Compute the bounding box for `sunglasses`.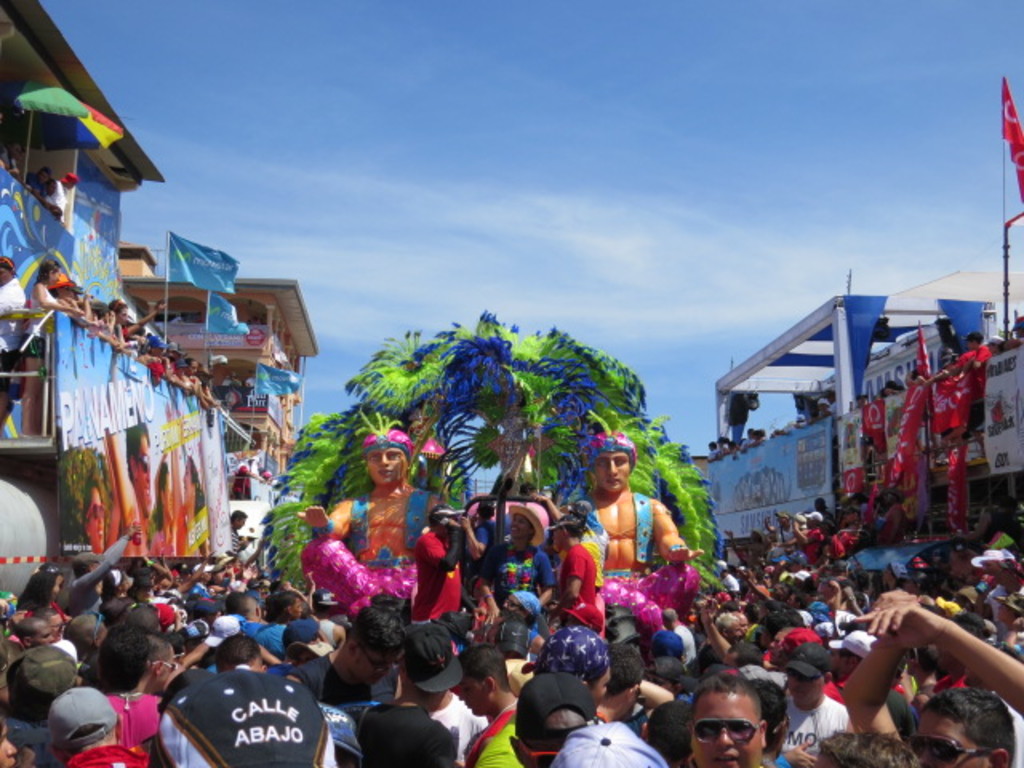
914,730,982,766.
